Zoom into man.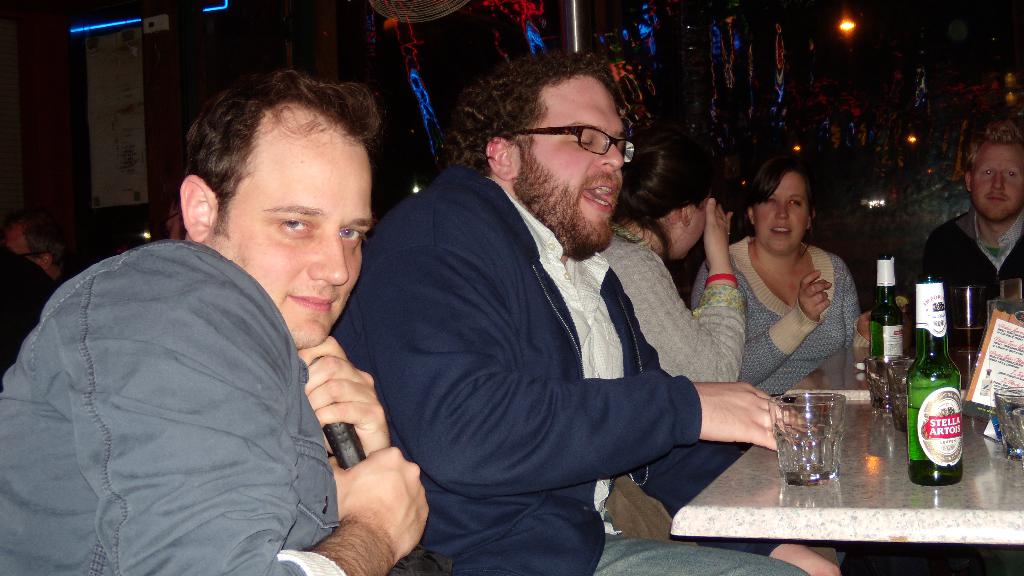
Zoom target: pyautogui.locateOnScreen(10, 87, 448, 563).
